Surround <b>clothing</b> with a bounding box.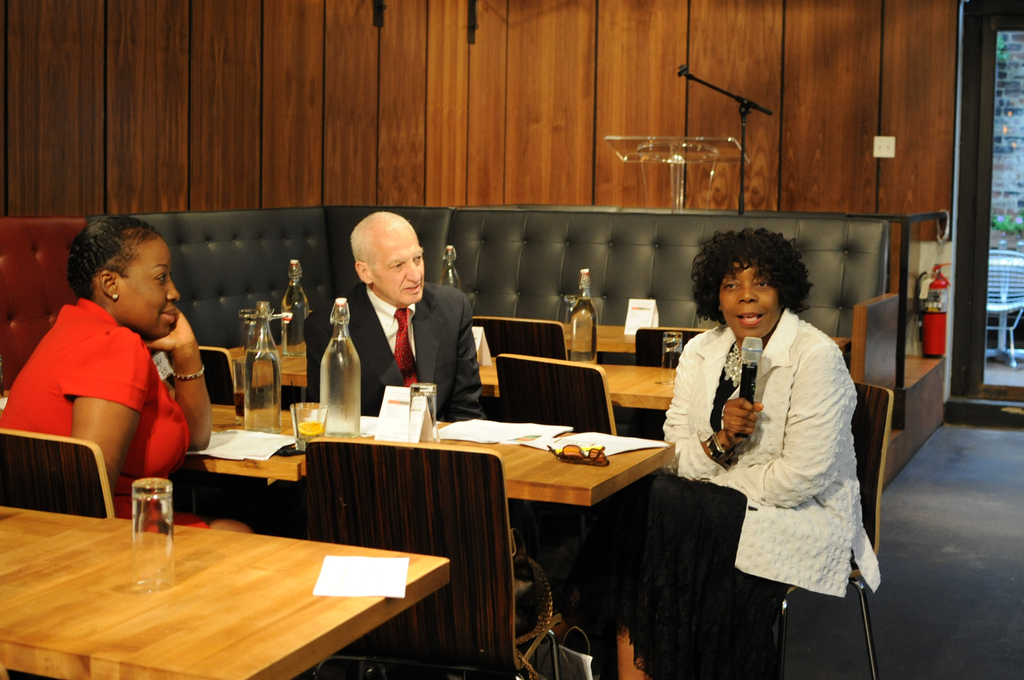
{"left": 0, "top": 286, "right": 217, "bottom": 525}.
